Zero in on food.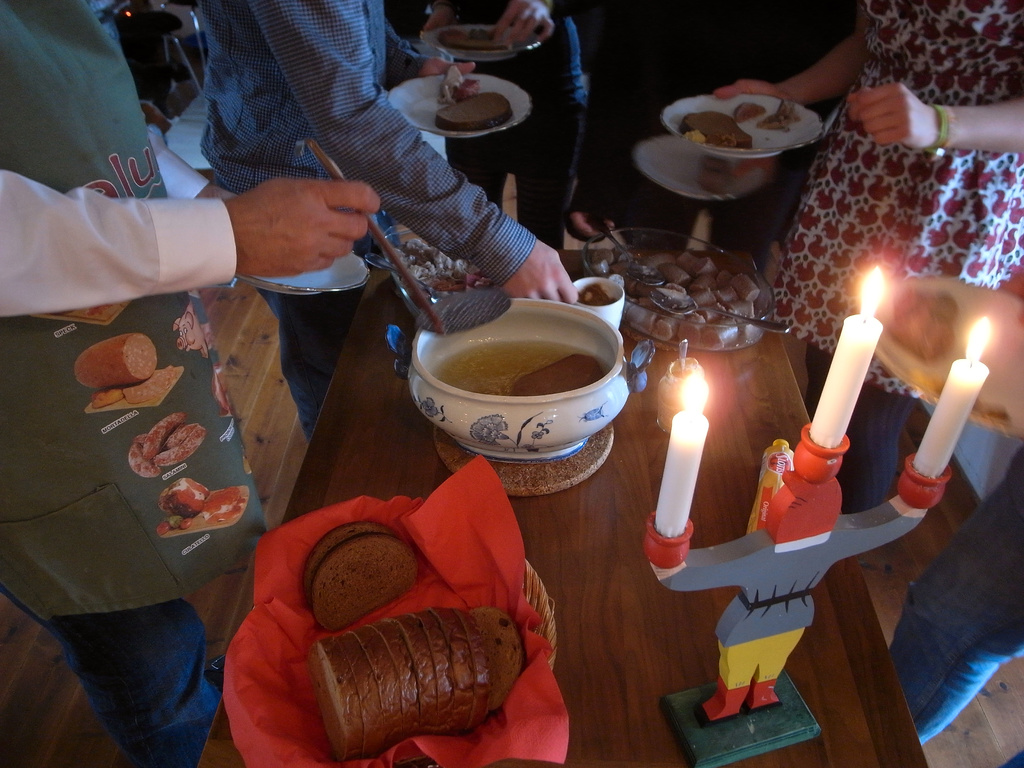
Zeroed in: 394/238/492/292.
